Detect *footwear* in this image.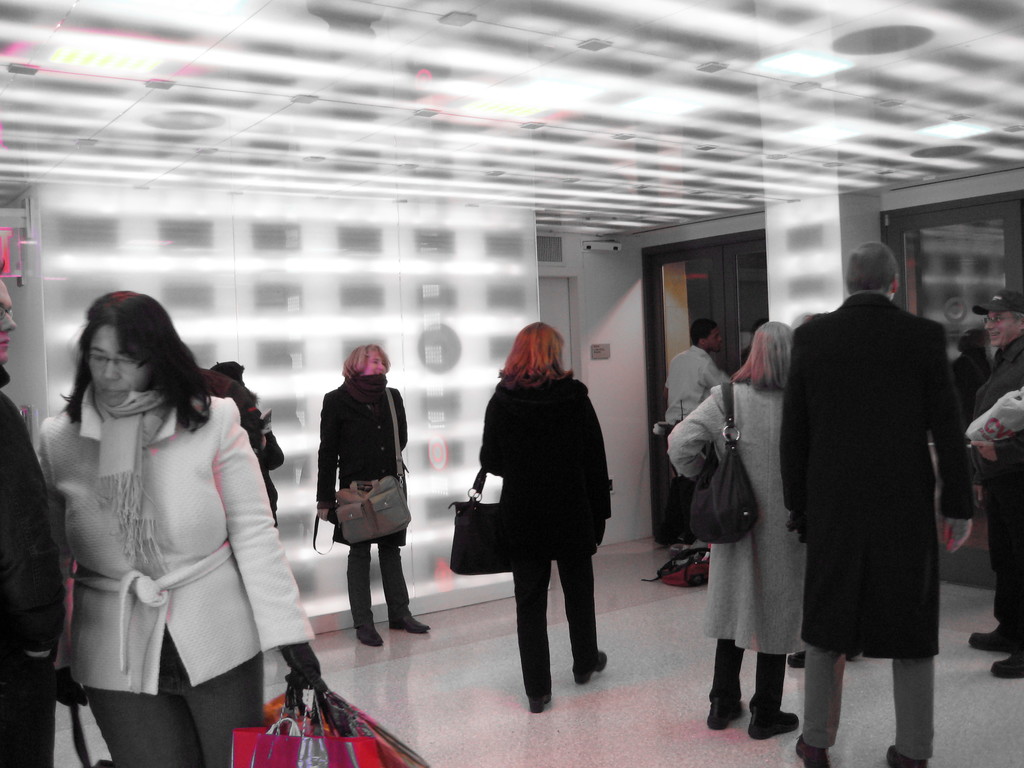
Detection: pyautogui.locateOnScreen(572, 648, 609, 685).
